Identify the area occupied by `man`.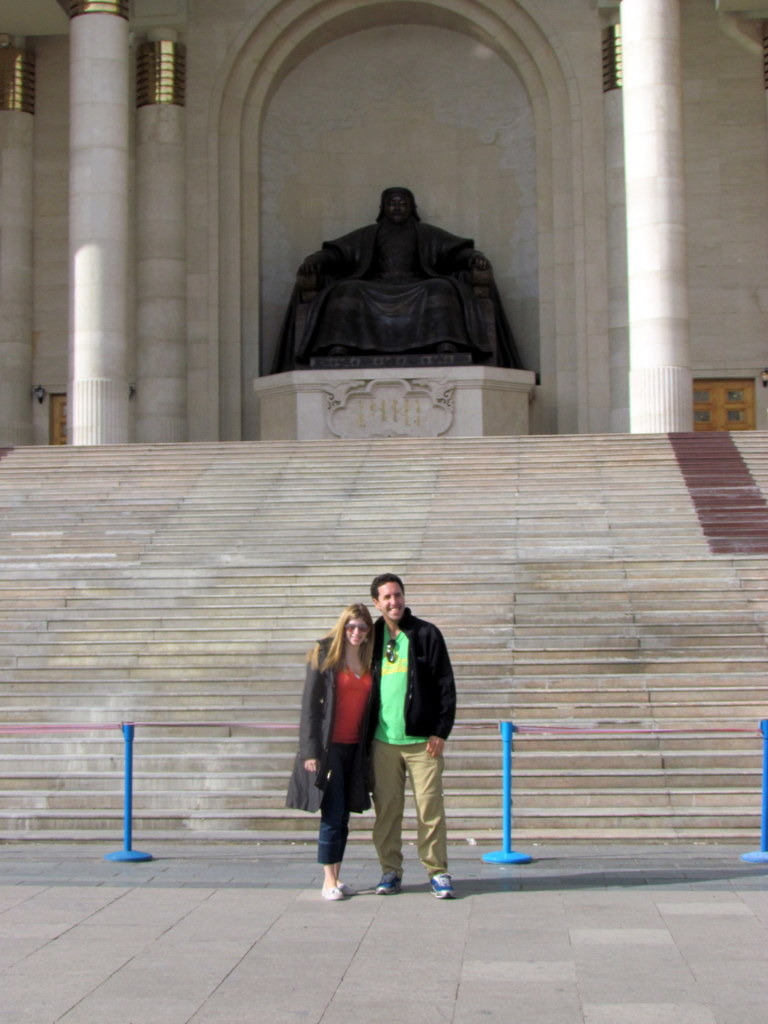
Area: (left=285, top=190, right=502, bottom=286).
